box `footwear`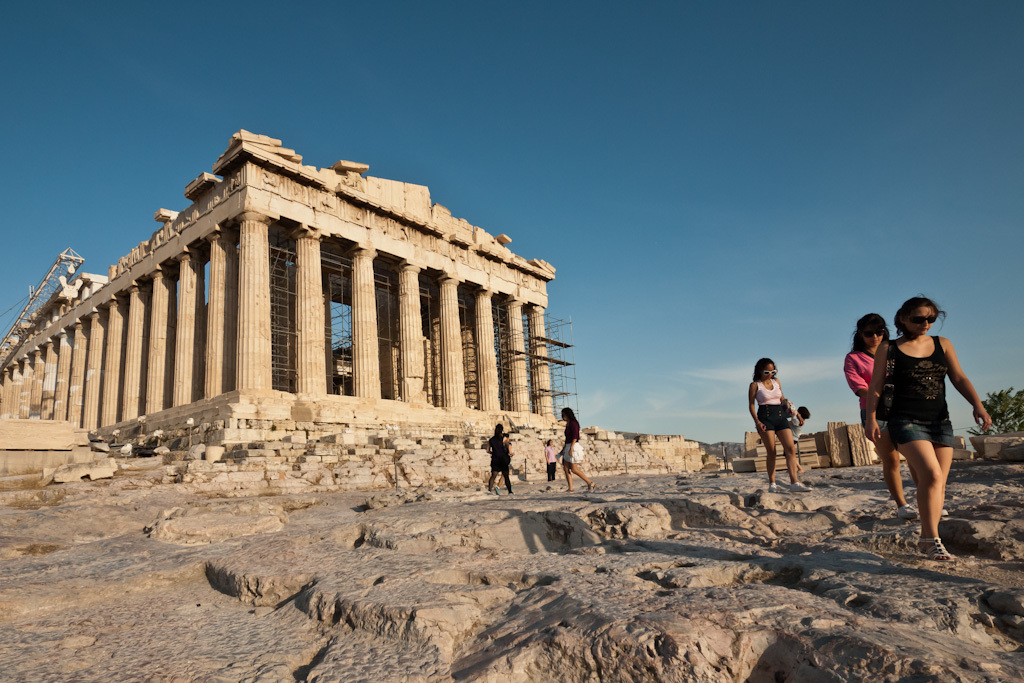
<bbox>786, 478, 811, 490</bbox>
